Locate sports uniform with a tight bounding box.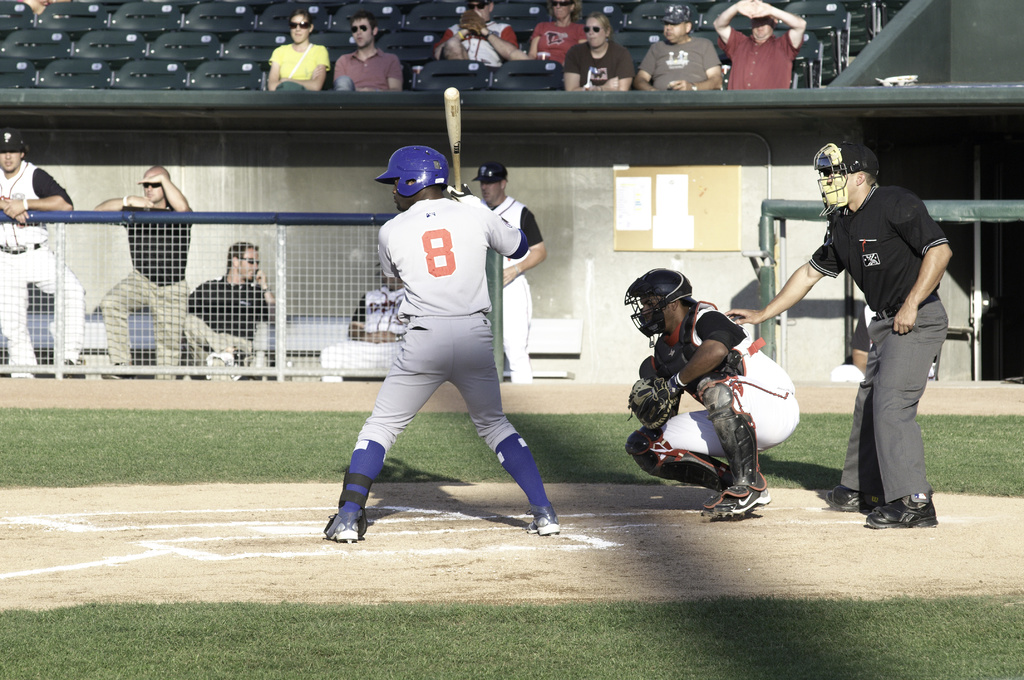
(x1=0, y1=126, x2=87, y2=377).
